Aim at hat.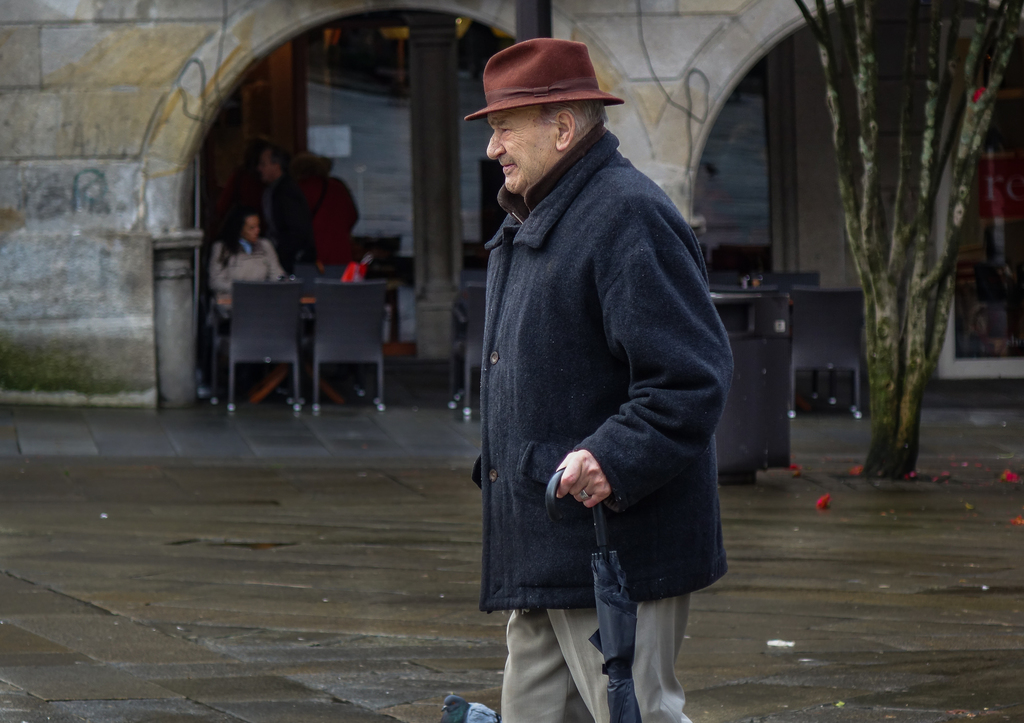
Aimed at [468, 36, 622, 122].
